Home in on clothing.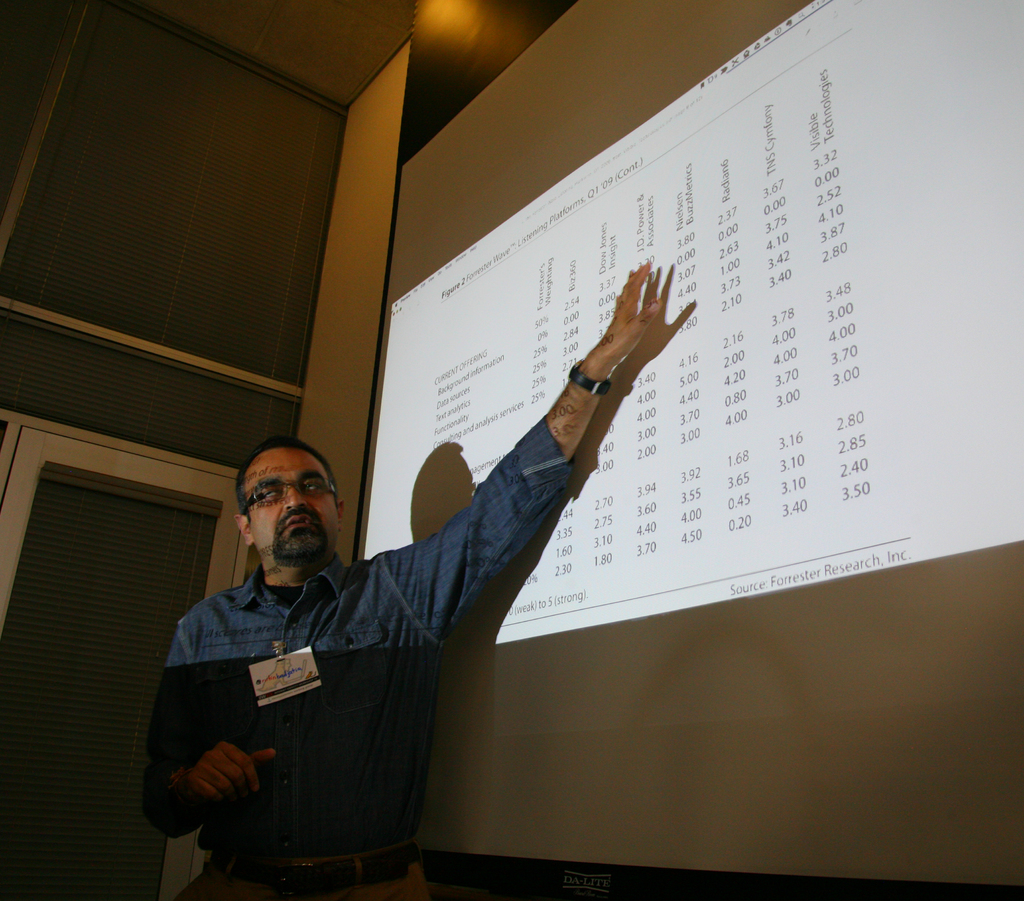
Homed in at {"x1": 158, "y1": 418, "x2": 624, "y2": 880}.
